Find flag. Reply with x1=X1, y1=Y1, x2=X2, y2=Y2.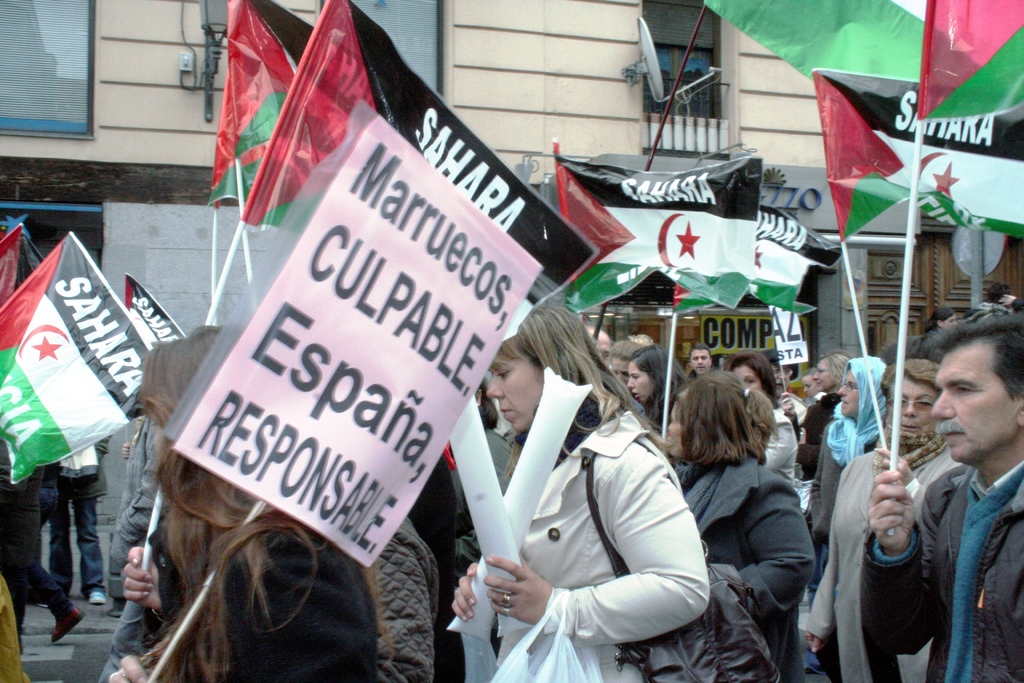
x1=122, y1=270, x2=188, y2=356.
